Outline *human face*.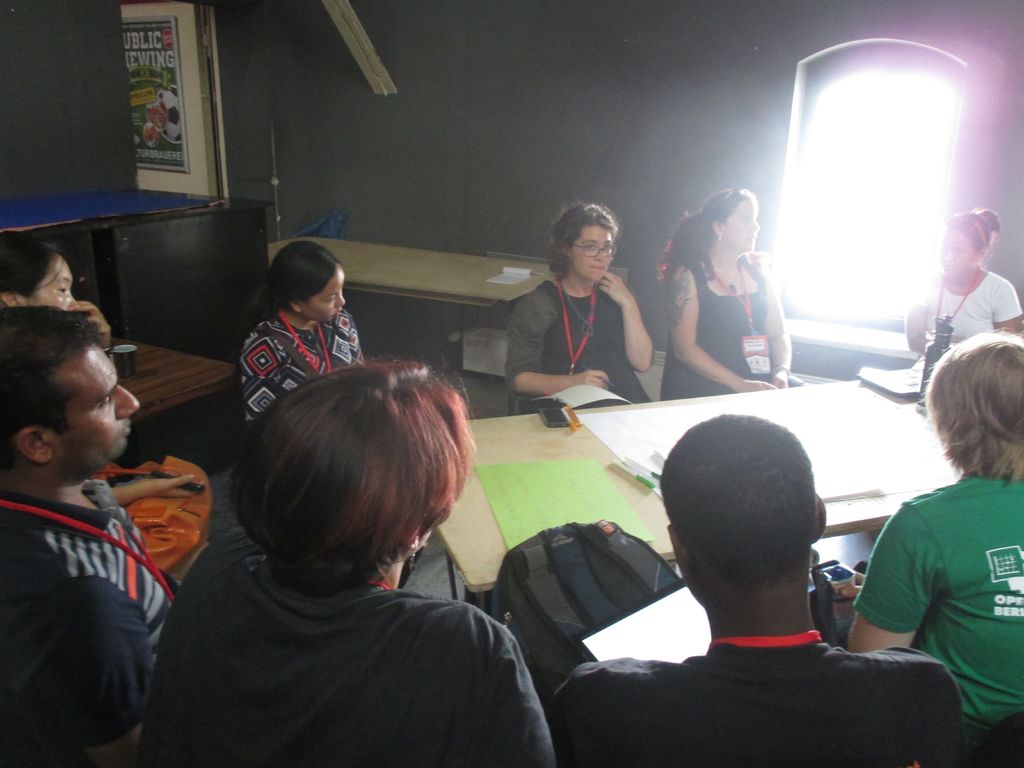
Outline: bbox=[50, 345, 141, 474].
